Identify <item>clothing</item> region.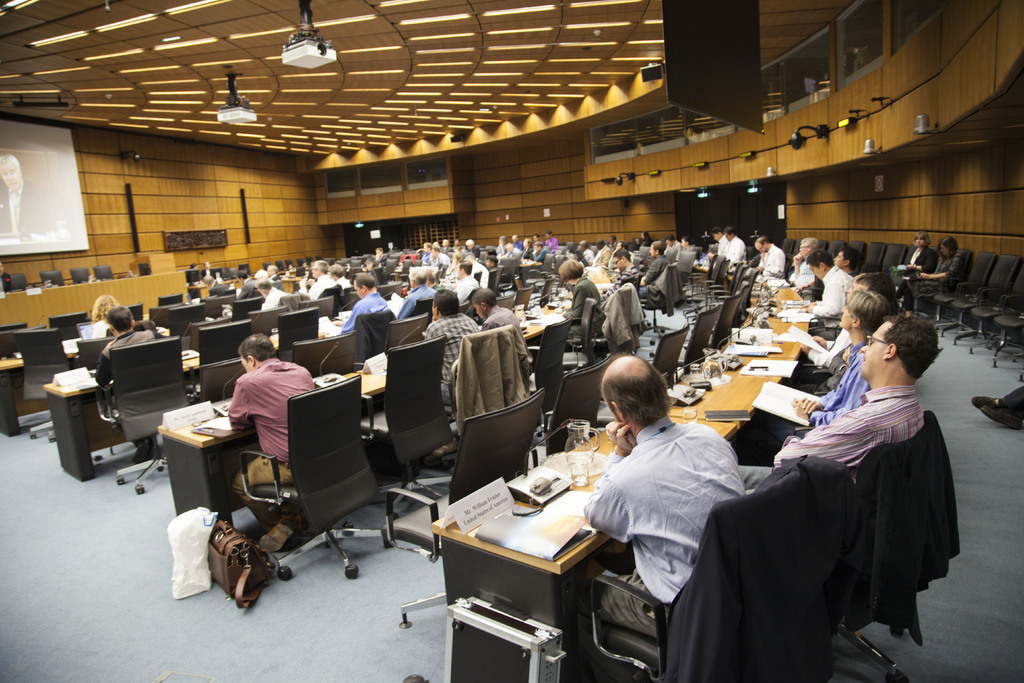
Region: (585,391,765,623).
